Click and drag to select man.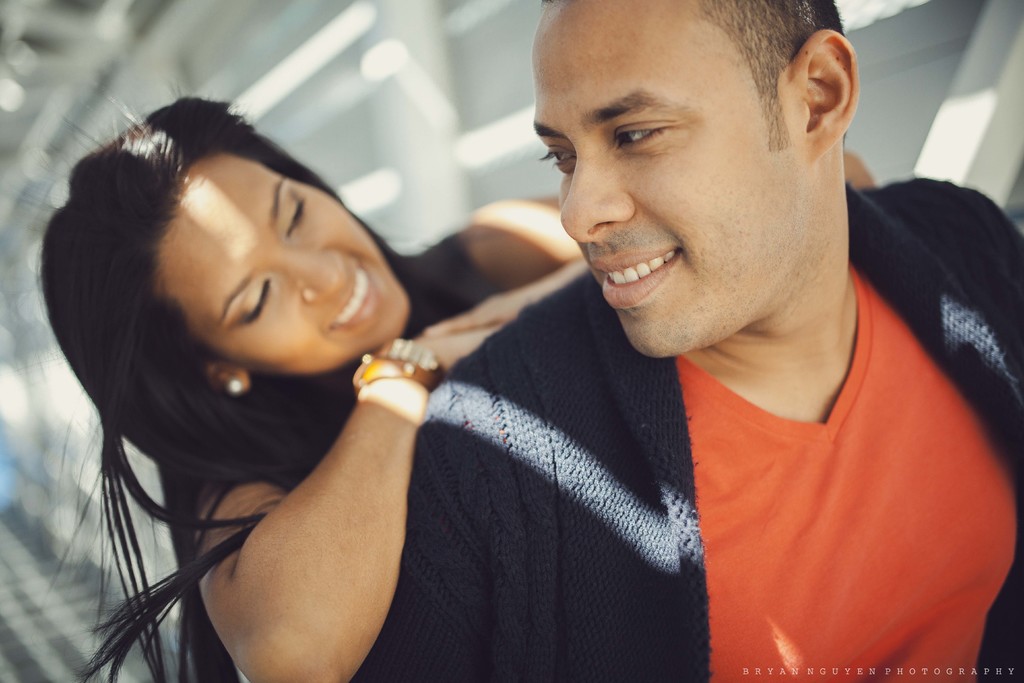
Selection: locate(351, 0, 1023, 682).
